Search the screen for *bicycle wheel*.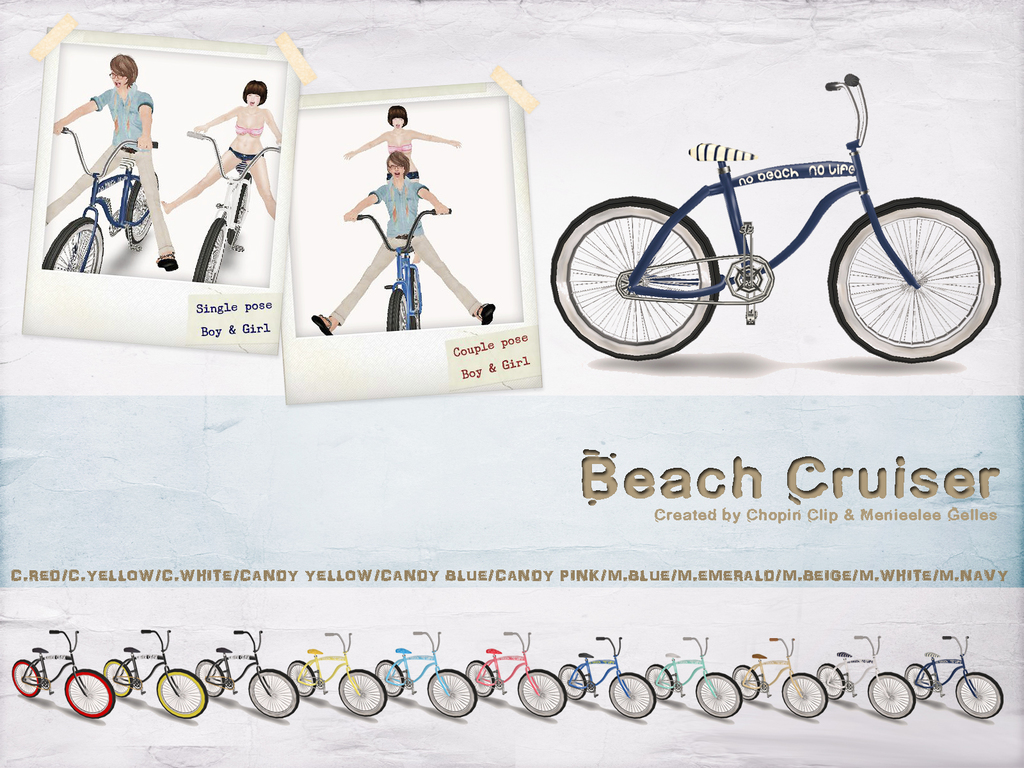
Found at x1=815 y1=662 x2=848 y2=700.
